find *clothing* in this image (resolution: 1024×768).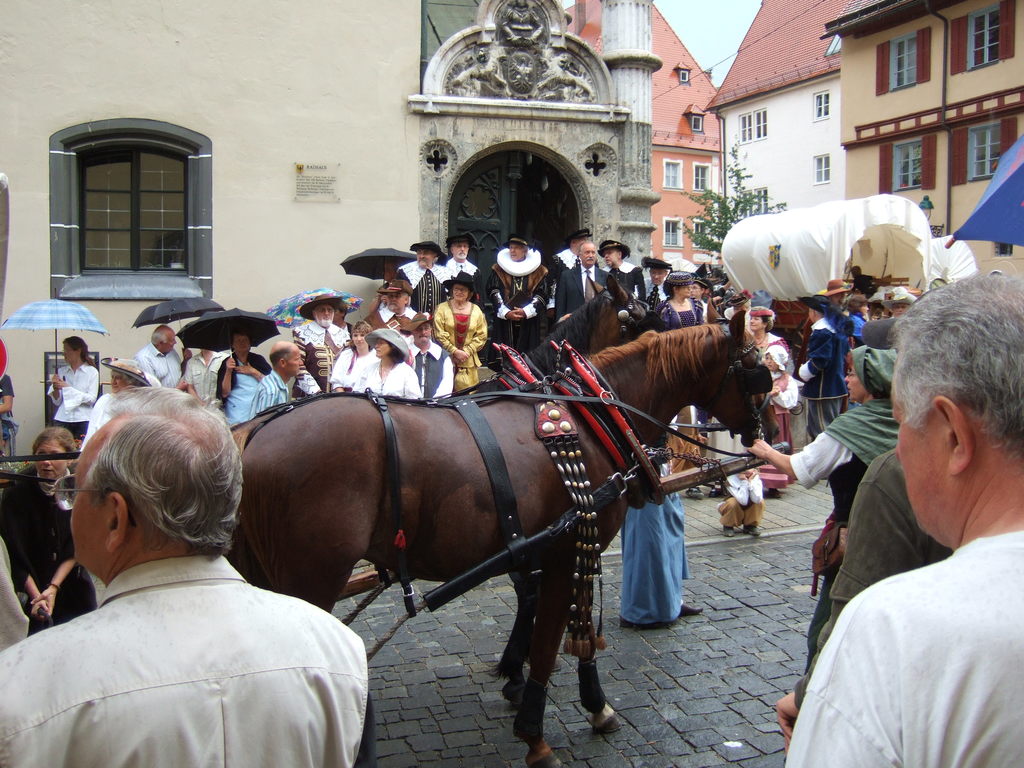
box(180, 346, 222, 403).
